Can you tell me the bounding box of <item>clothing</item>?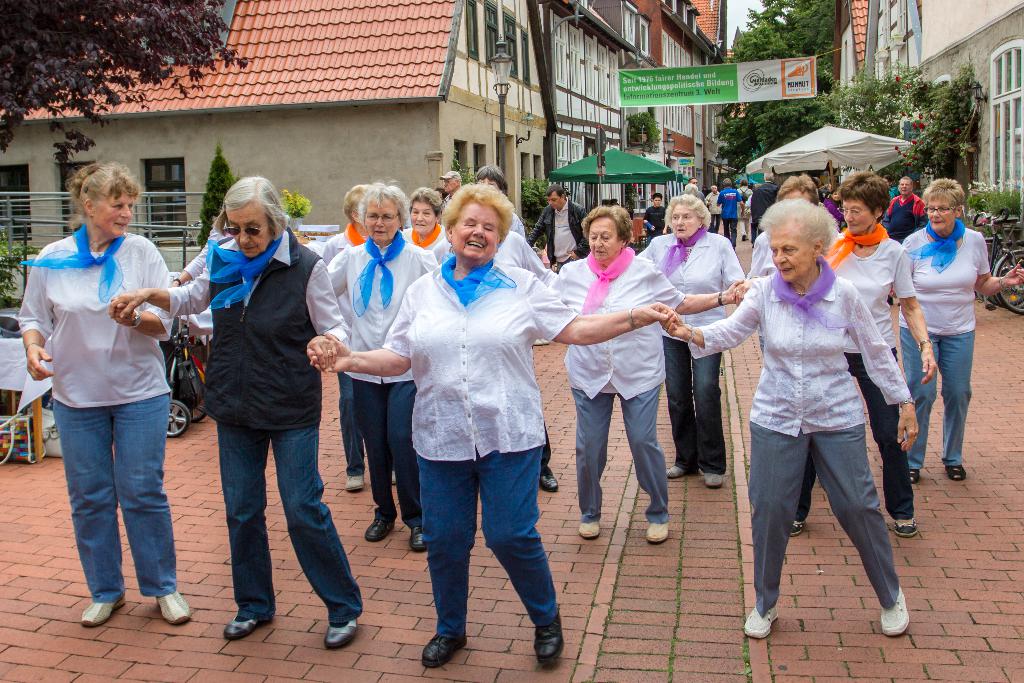
locate(735, 224, 923, 616).
